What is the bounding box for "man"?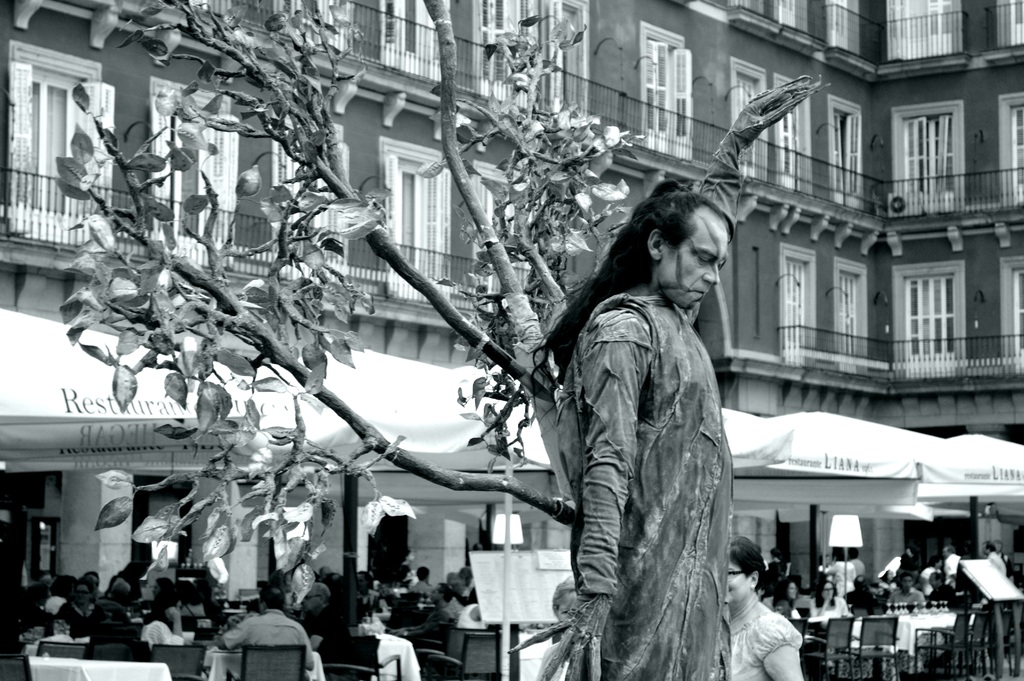
[left=981, top=539, right=1010, bottom=577].
